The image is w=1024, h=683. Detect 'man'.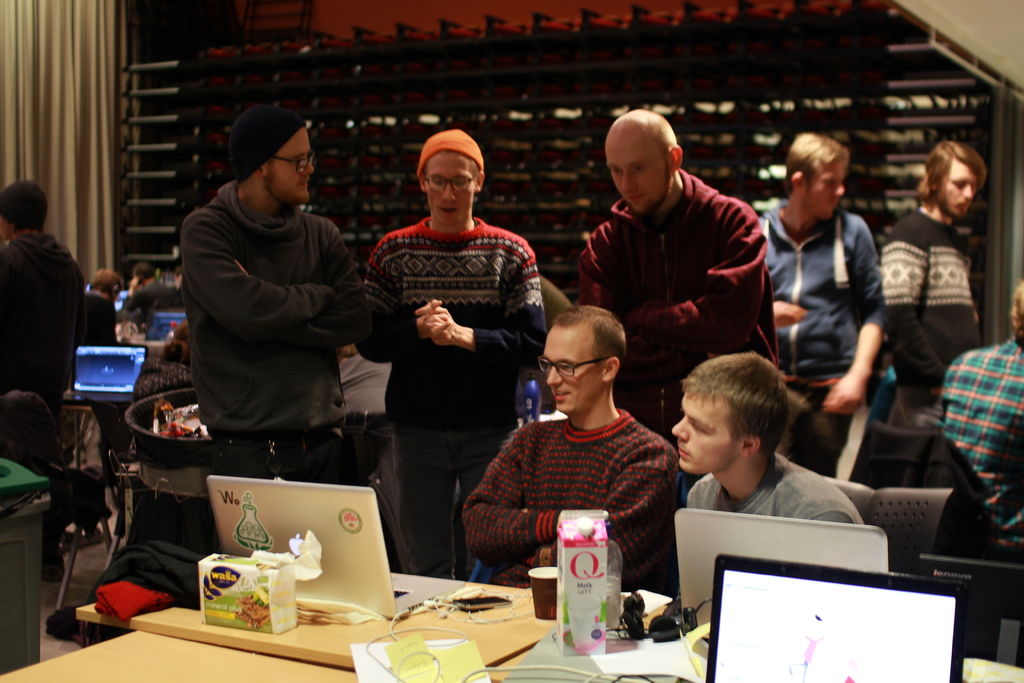
Detection: [x1=578, y1=109, x2=774, y2=435].
